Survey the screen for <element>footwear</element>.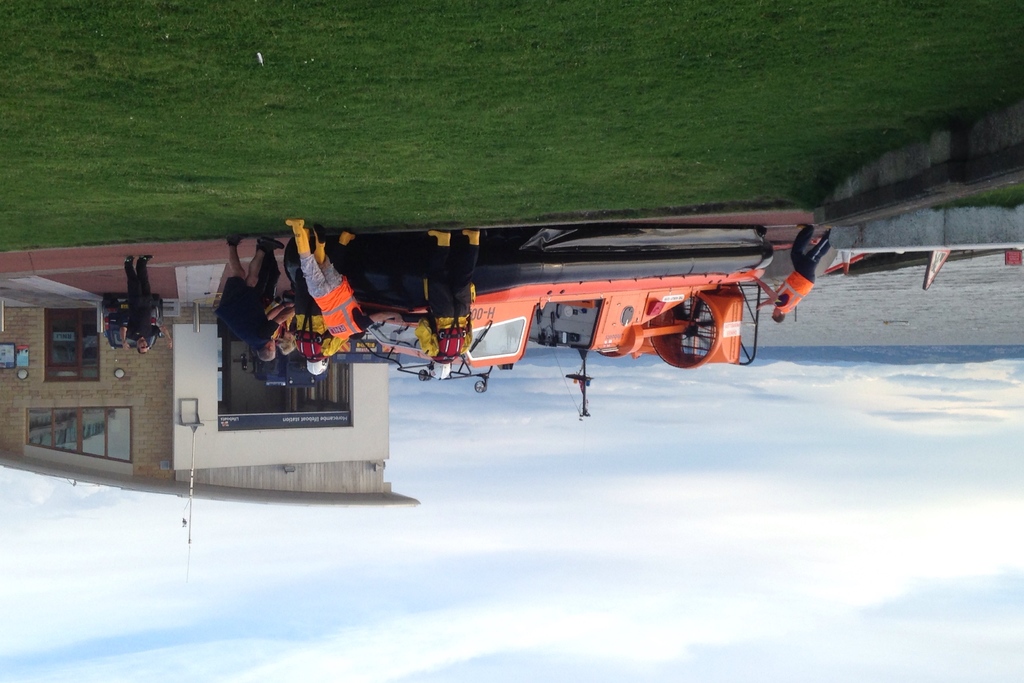
Survey found: <bbox>126, 254, 134, 266</bbox>.
